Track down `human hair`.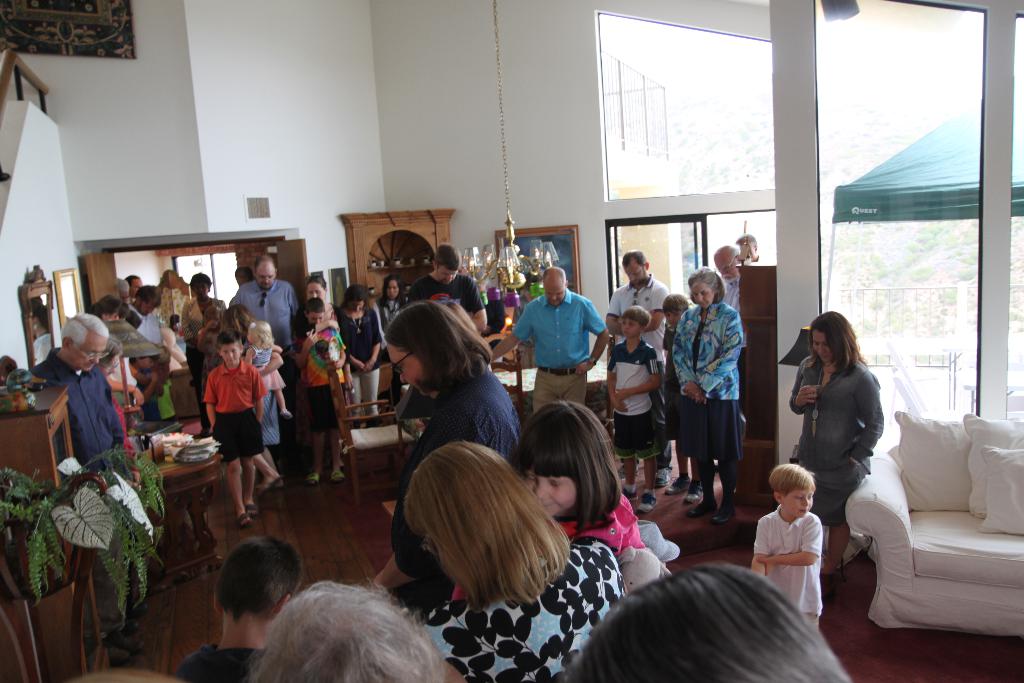
Tracked to {"left": 116, "top": 276, "right": 132, "bottom": 298}.
